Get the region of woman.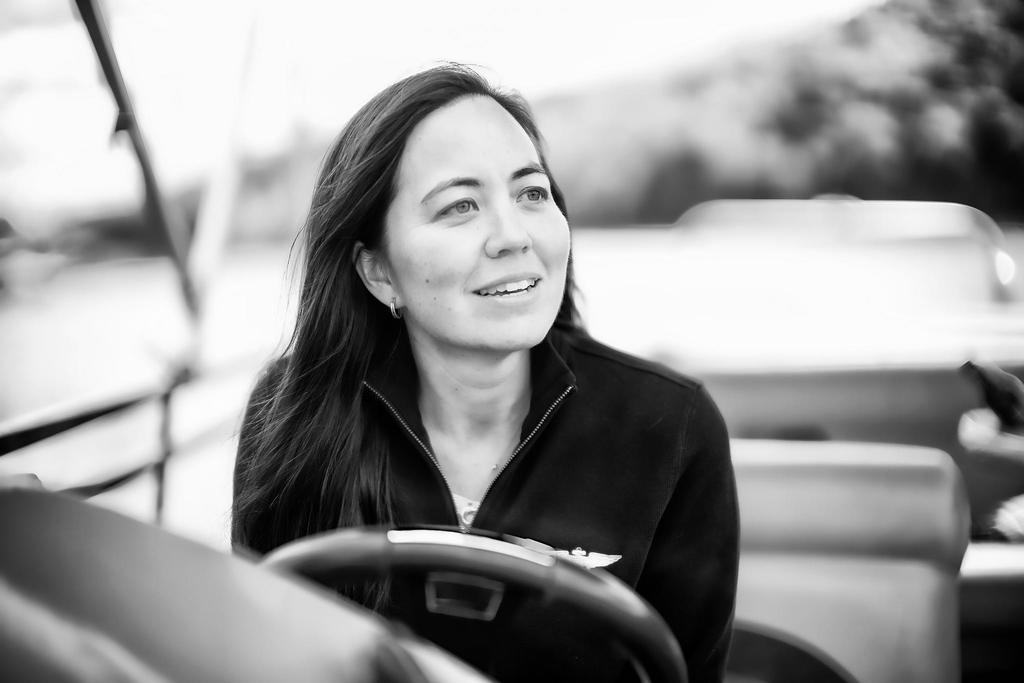
box=[223, 52, 742, 682].
